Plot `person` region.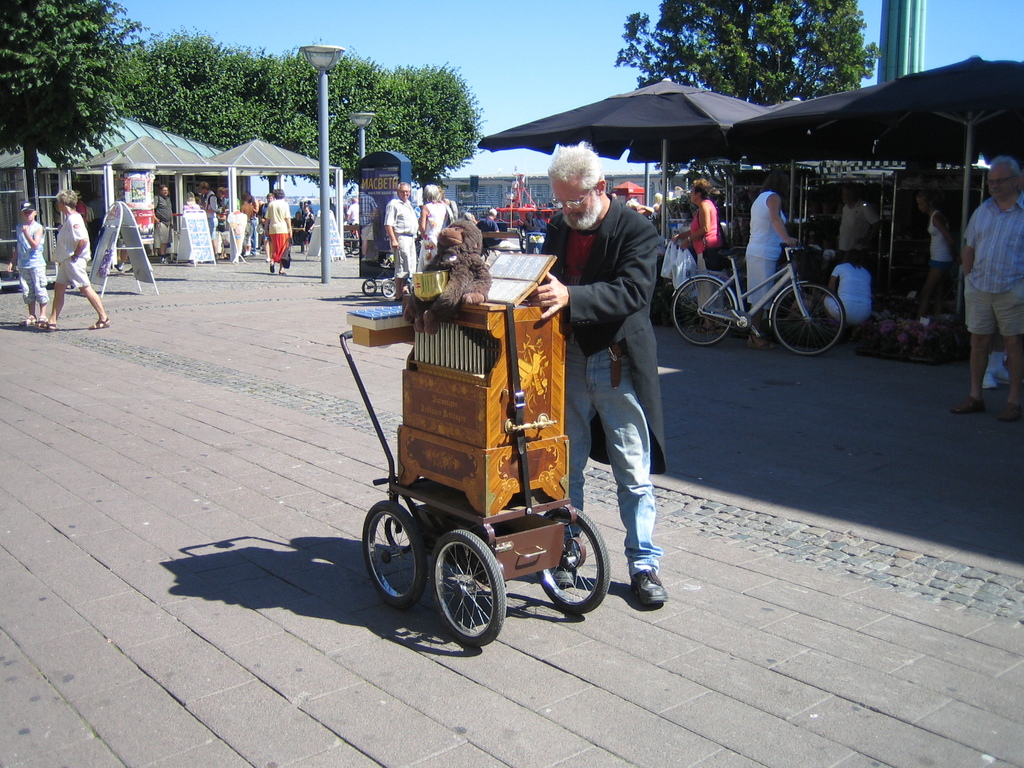
Plotted at (x1=417, y1=184, x2=457, y2=260).
